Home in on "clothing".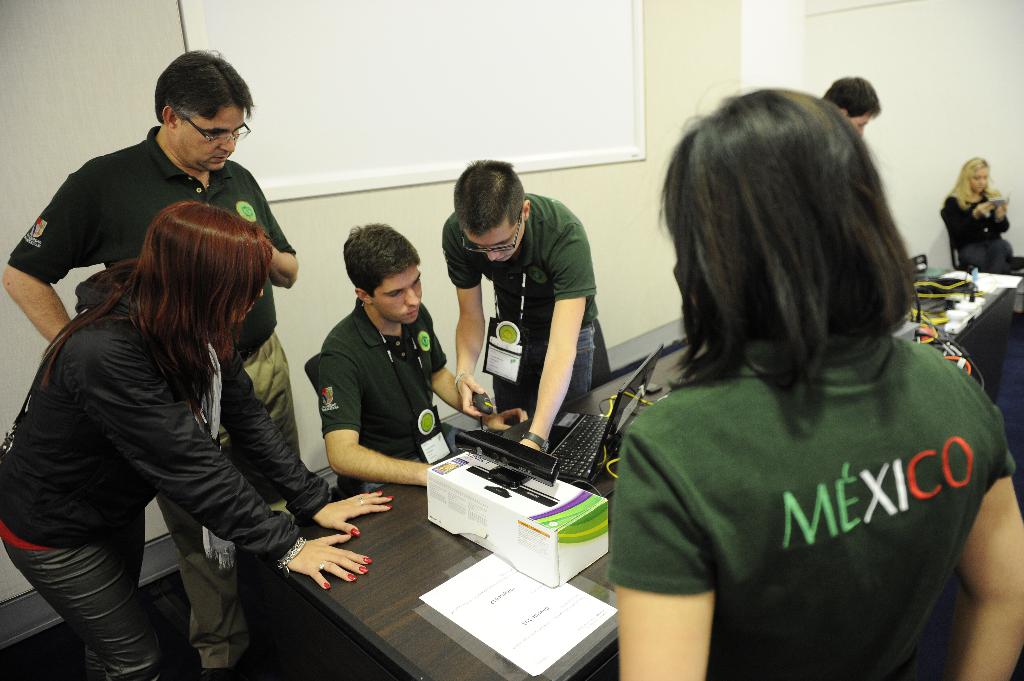
Homed in at region(11, 124, 300, 667).
